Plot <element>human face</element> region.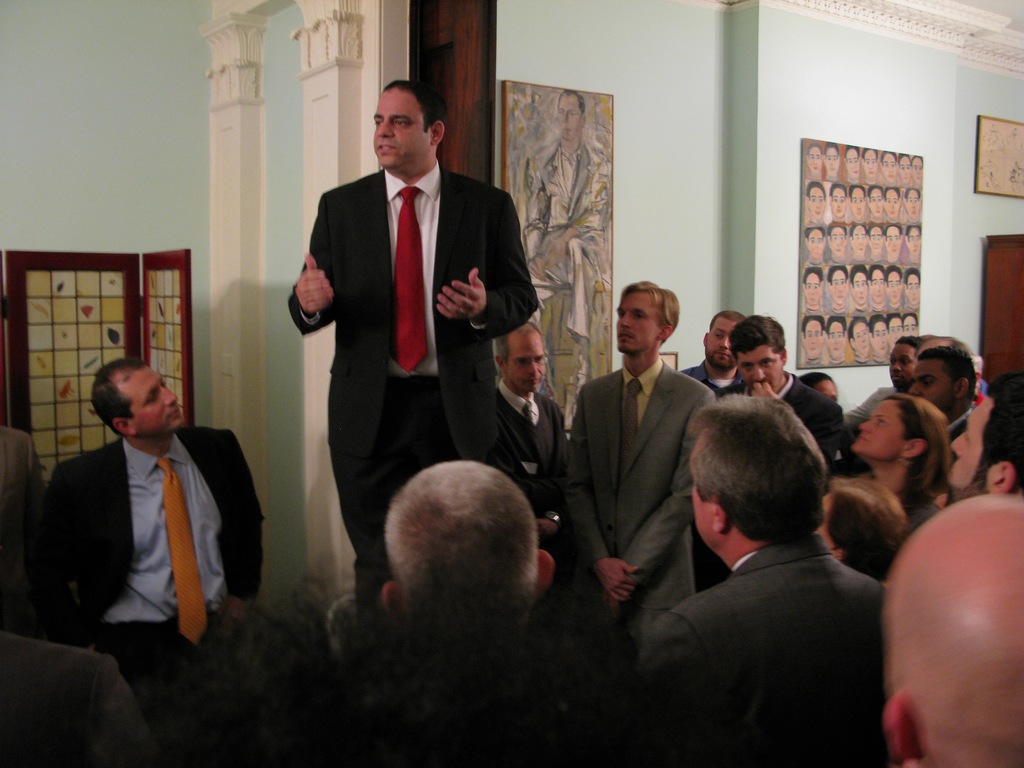
Plotted at 855:183:871:218.
